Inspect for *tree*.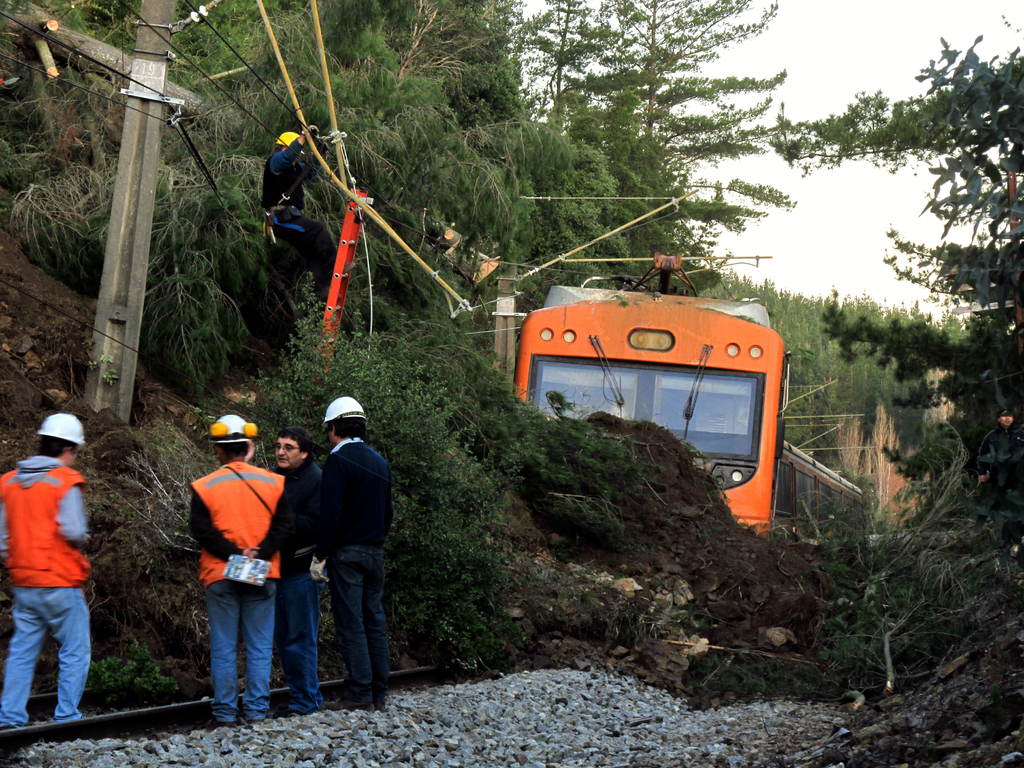
Inspection: bbox=(294, 35, 452, 205).
